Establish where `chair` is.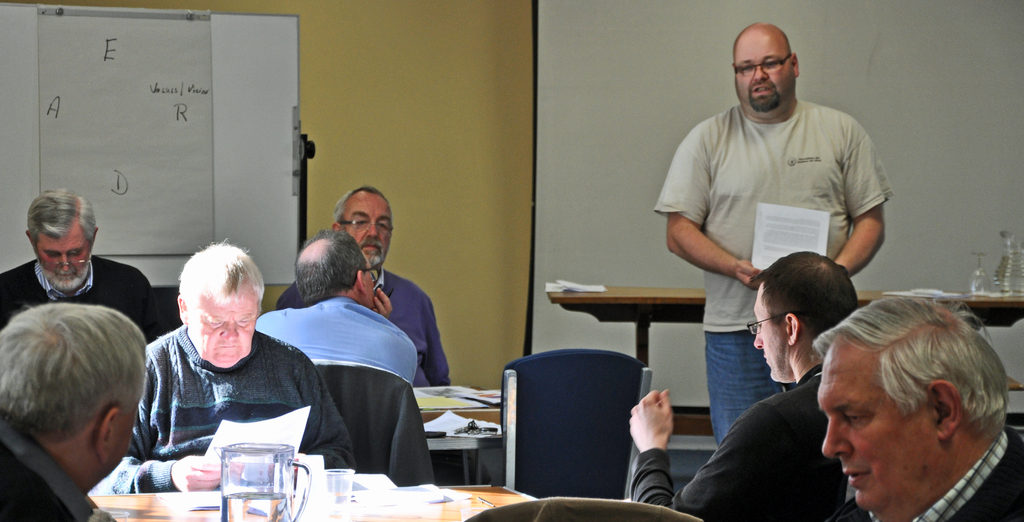
Established at bbox(487, 345, 658, 503).
